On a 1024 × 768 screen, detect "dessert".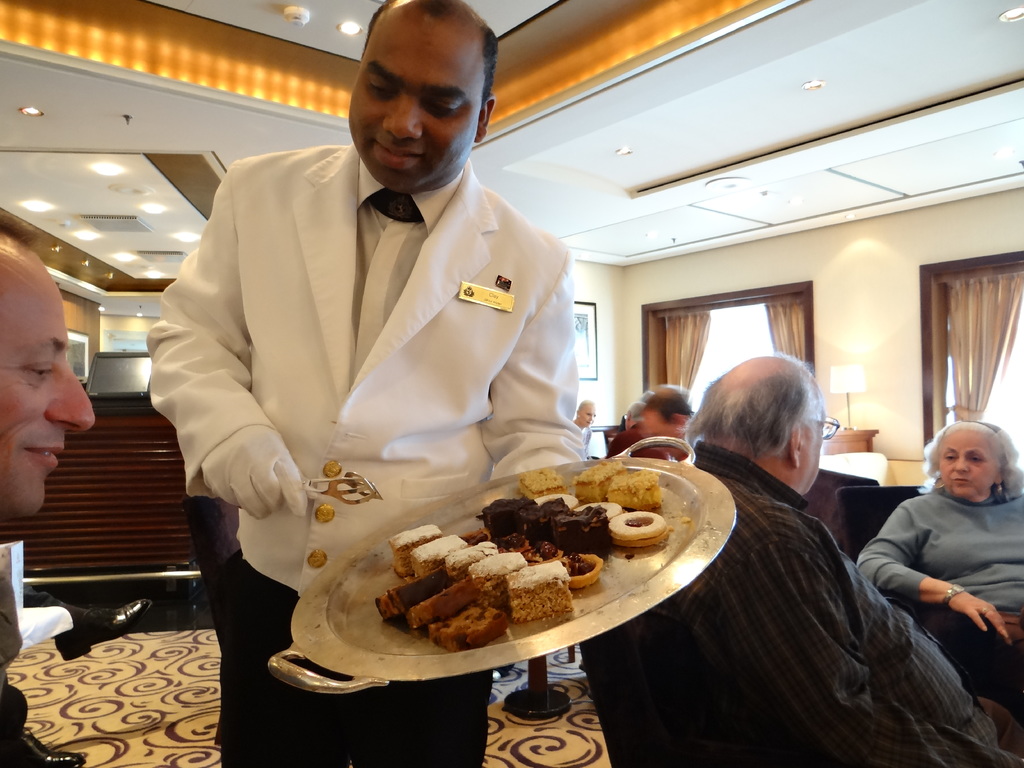
bbox=(378, 522, 445, 556).
